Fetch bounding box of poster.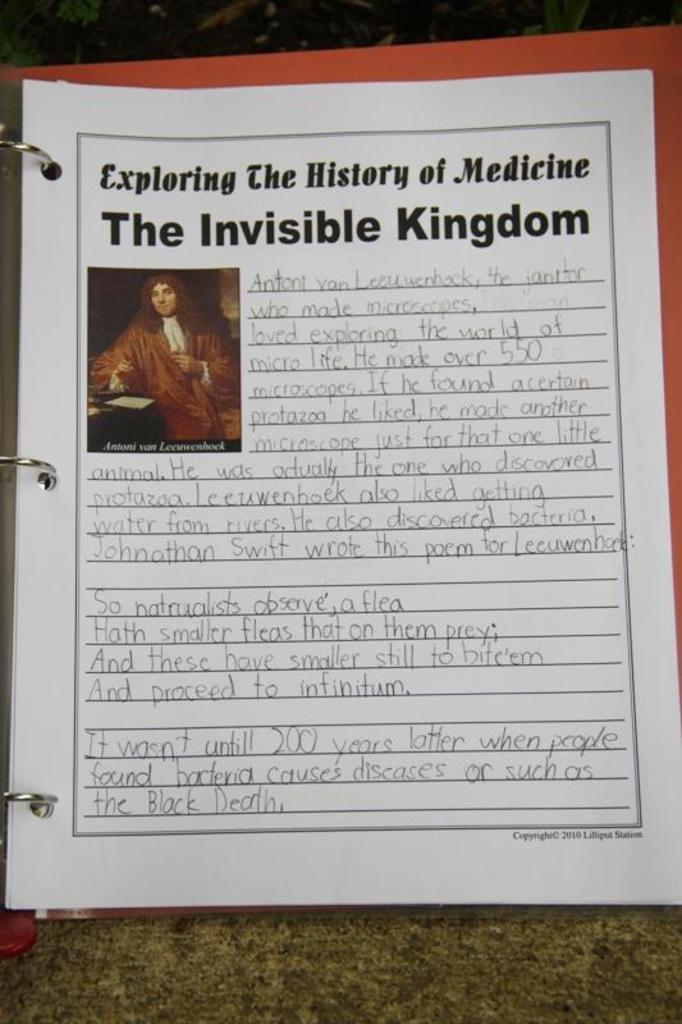
Bbox: Rect(87, 269, 246, 449).
